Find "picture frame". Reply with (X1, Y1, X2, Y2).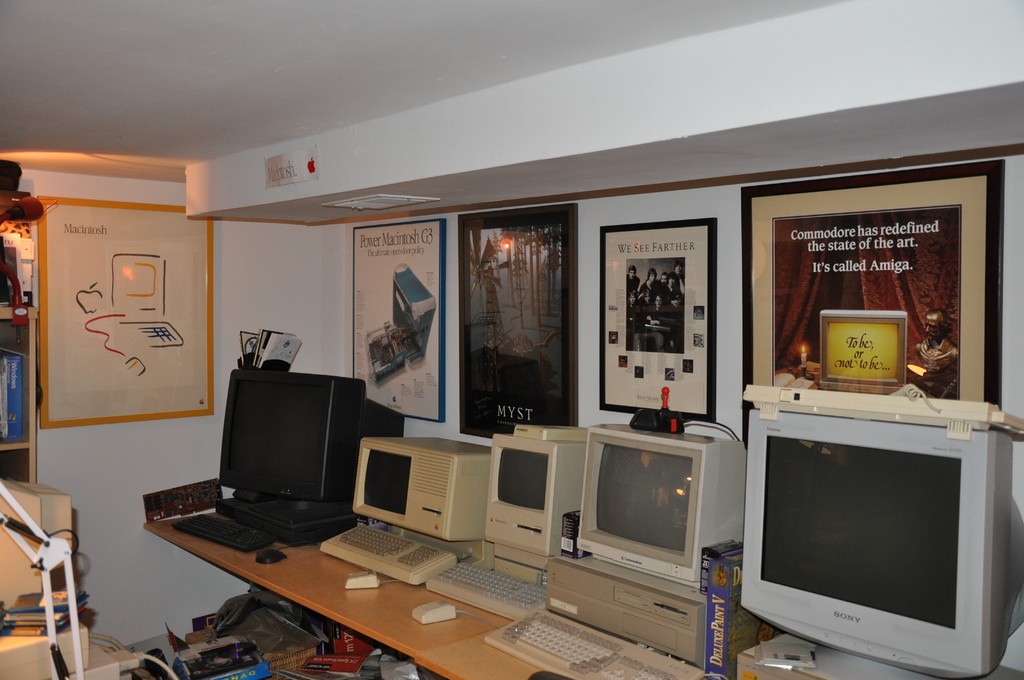
(741, 159, 1005, 448).
